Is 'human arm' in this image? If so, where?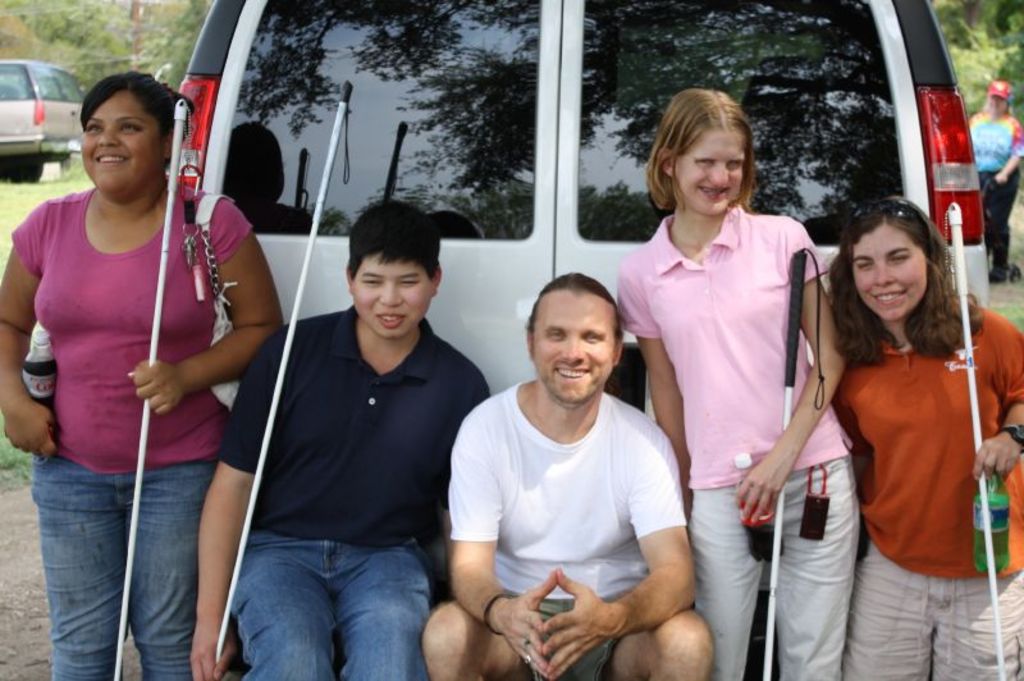
Yes, at [536,431,703,680].
